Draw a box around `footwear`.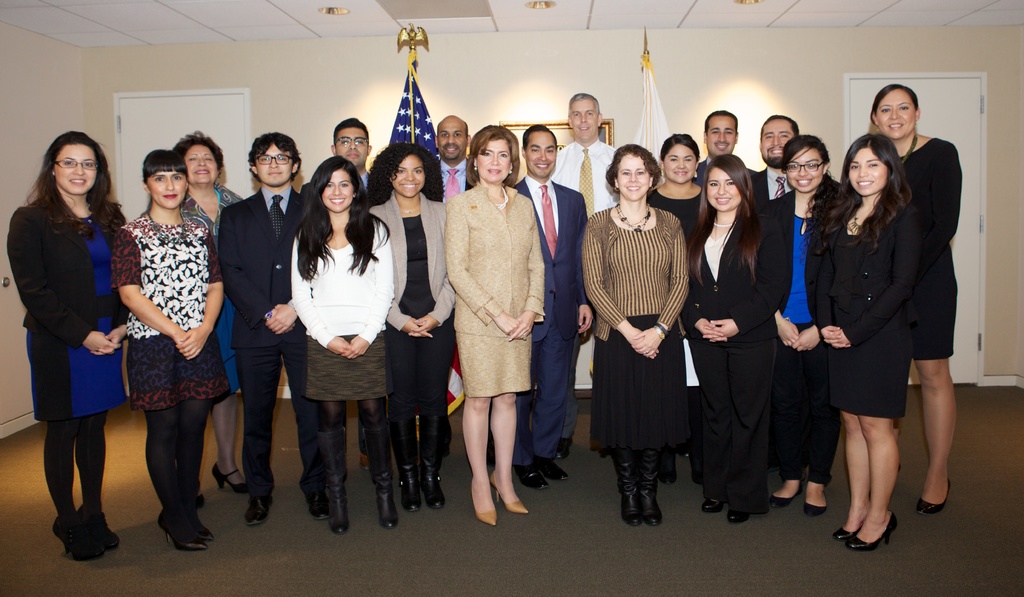
[322,484,354,524].
